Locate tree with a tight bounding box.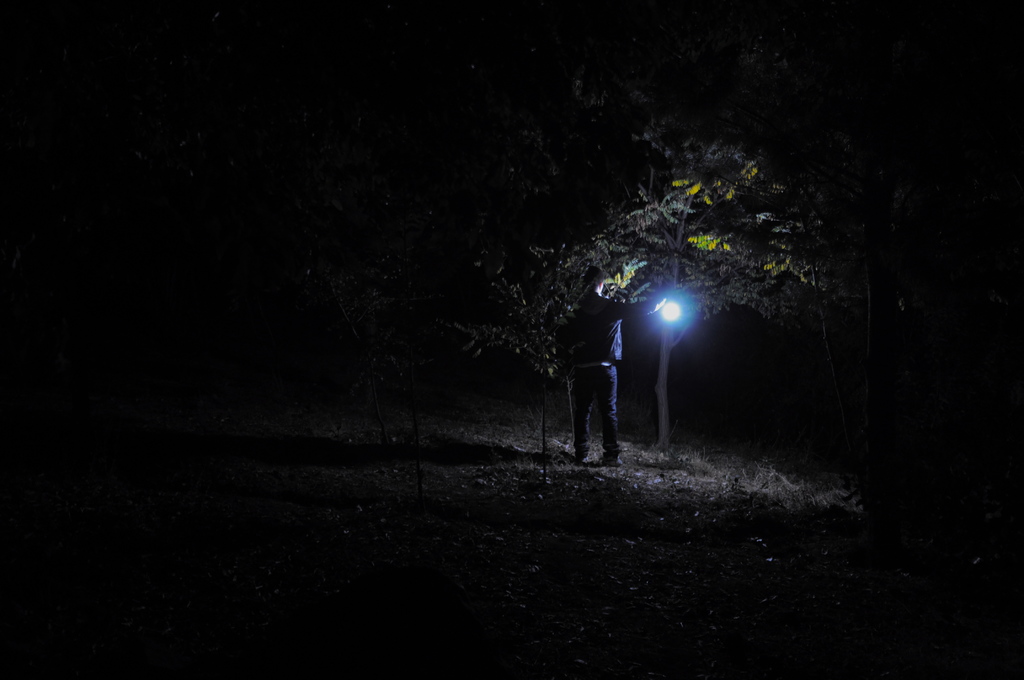
crop(562, 20, 862, 457).
